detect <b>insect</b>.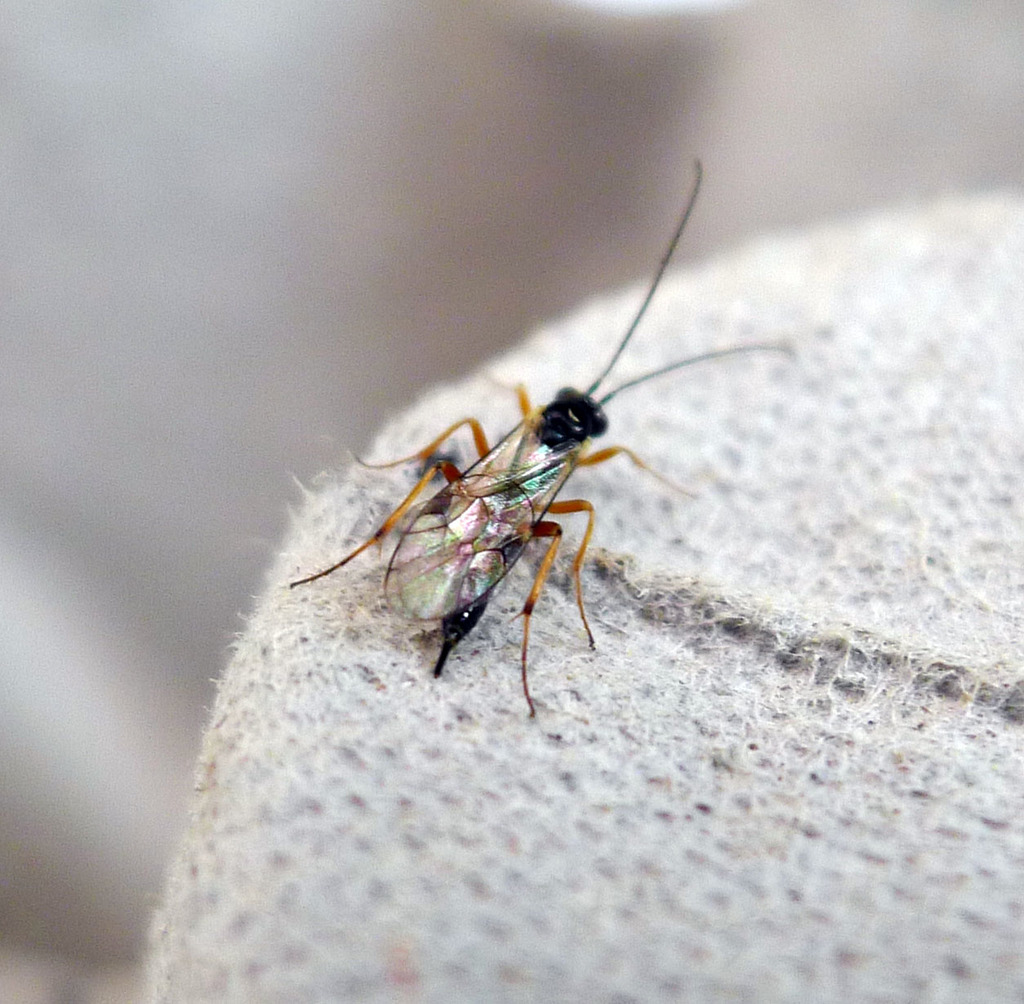
Detected at left=282, top=154, right=802, bottom=727.
